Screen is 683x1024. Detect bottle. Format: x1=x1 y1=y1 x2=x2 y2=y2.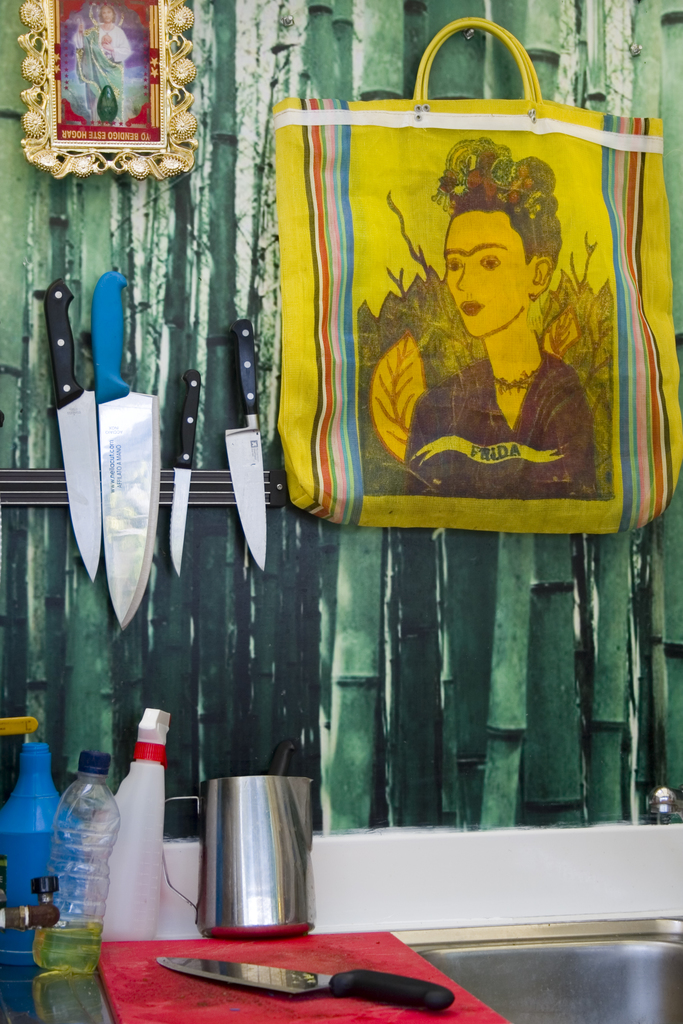
x1=83 y1=708 x2=167 y2=988.
